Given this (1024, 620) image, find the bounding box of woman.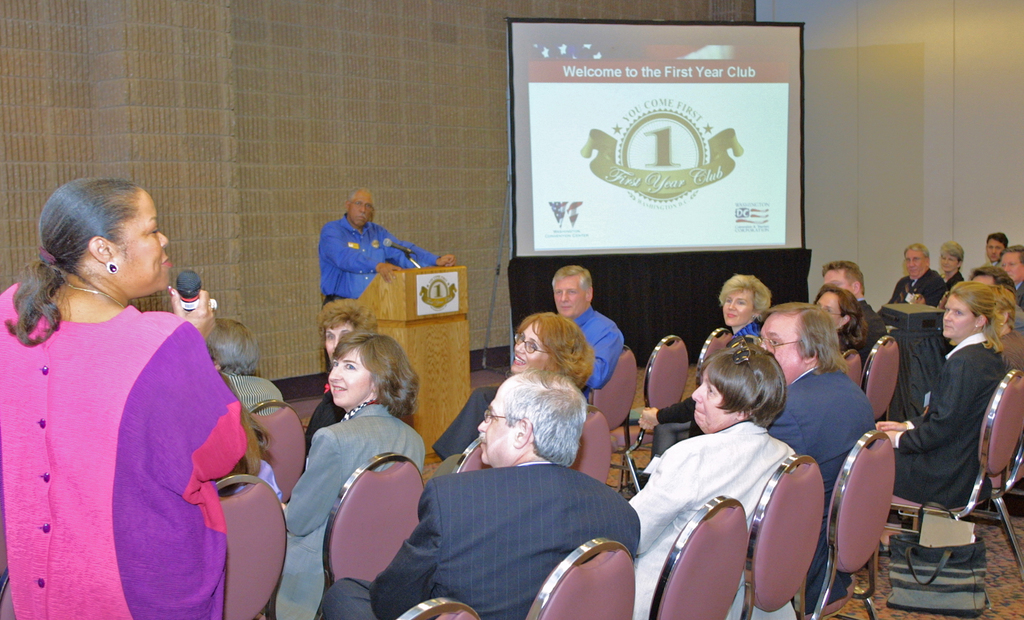
bbox=[814, 281, 870, 360].
